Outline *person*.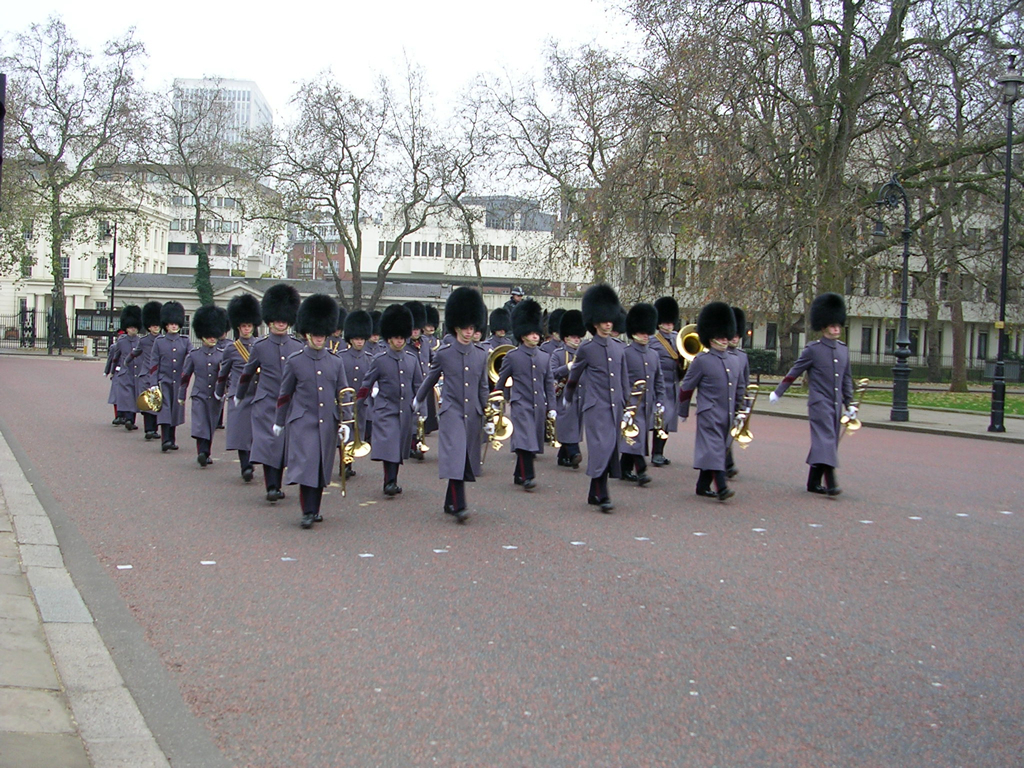
Outline: bbox=(621, 301, 669, 492).
